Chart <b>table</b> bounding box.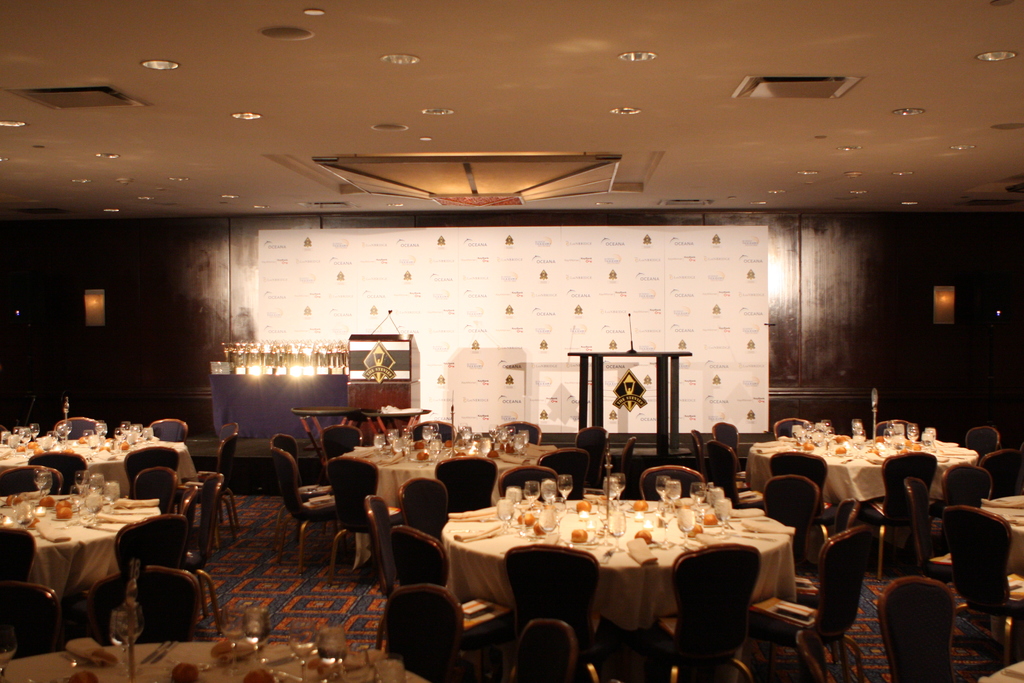
Charted: [x1=340, y1=443, x2=561, y2=511].
